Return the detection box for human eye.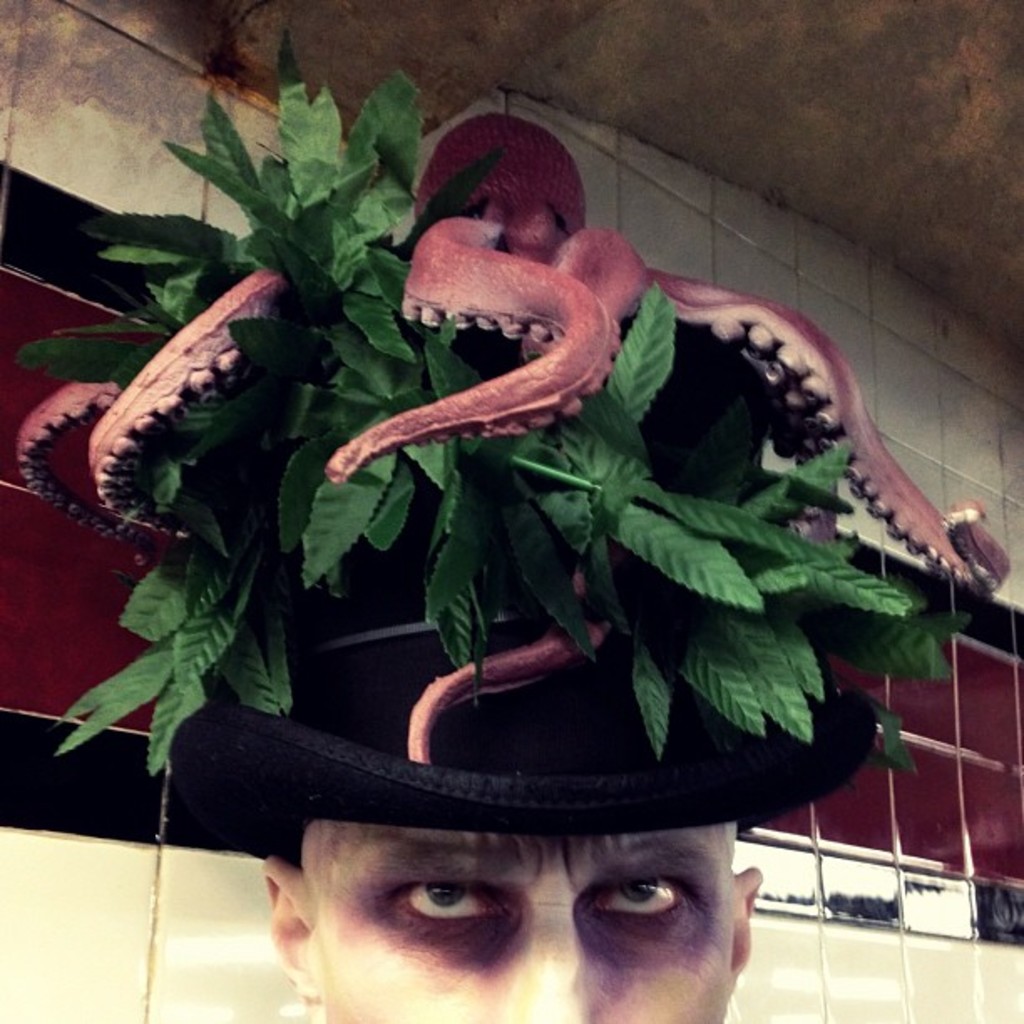
l=581, t=863, r=698, b=925.
